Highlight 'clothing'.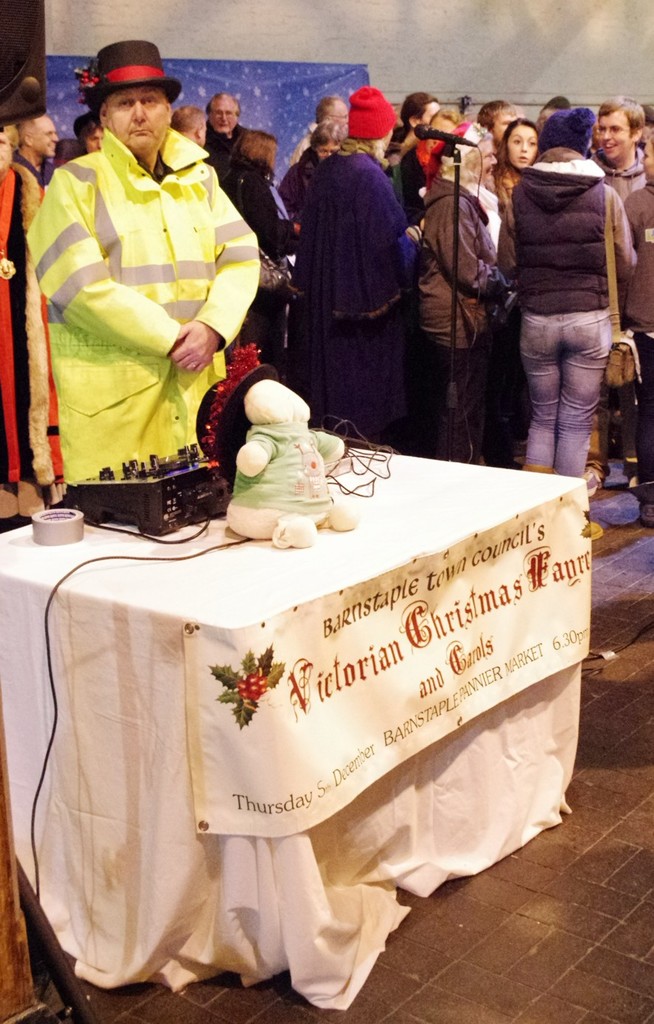
Highlighted region: [left=286, top=152, right=410, bottom=460].
